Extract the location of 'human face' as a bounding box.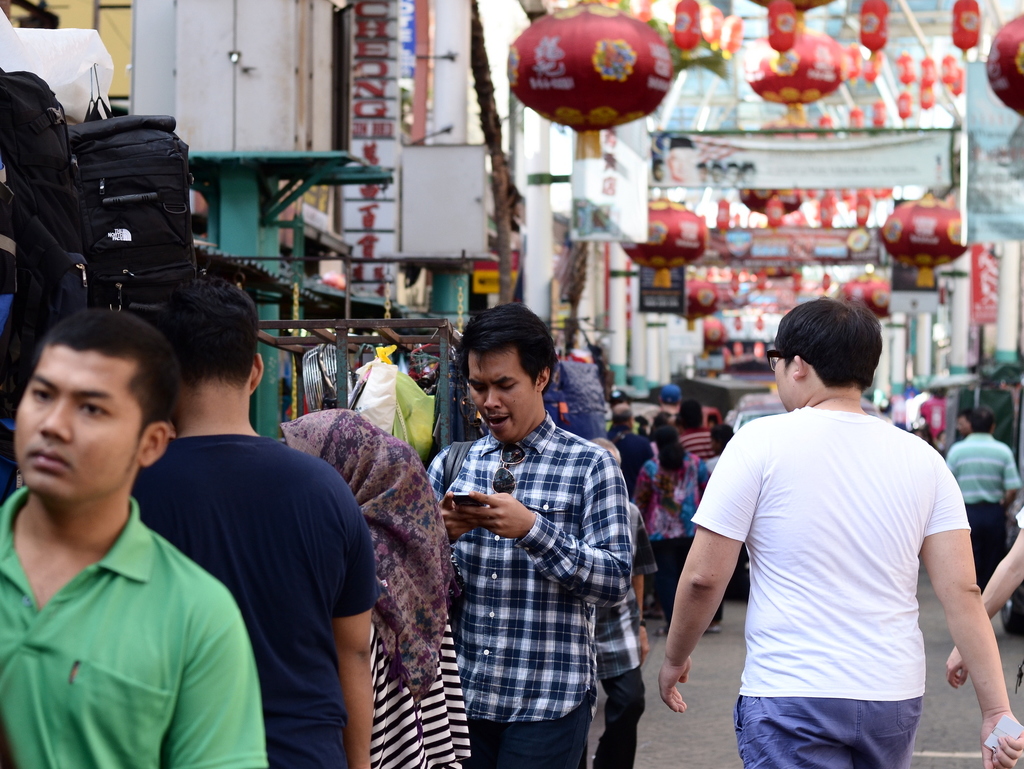
bbox(463, 358, 535, 437).
